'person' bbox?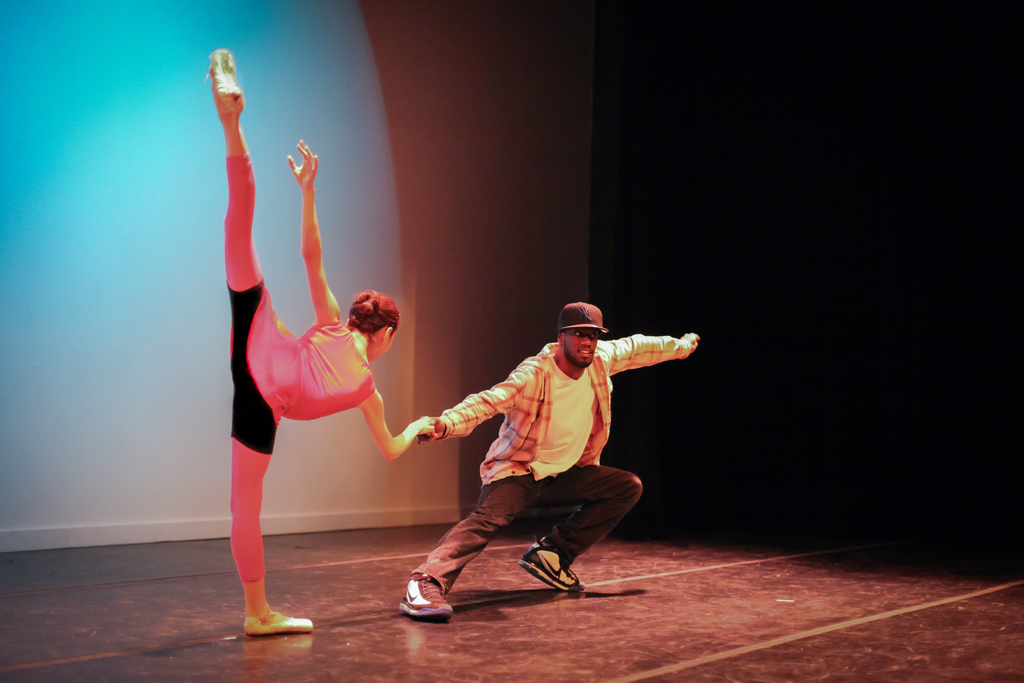
<box>200,42,440,639</box>
